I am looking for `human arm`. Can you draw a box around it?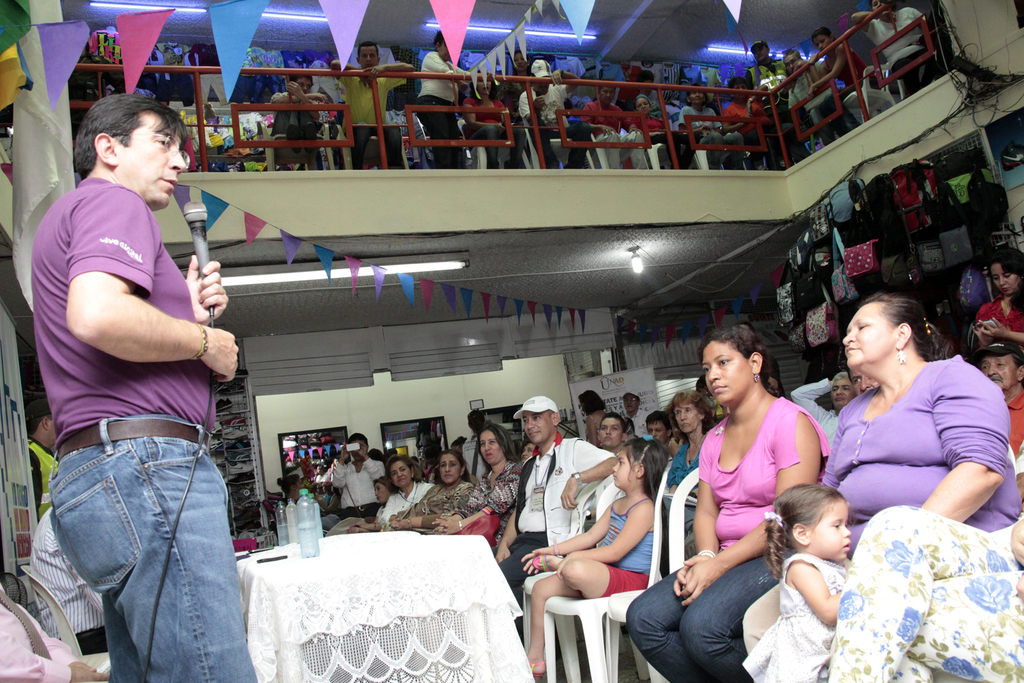
Sure, the bounding box is l=655, t=114, r=669, b=129.
